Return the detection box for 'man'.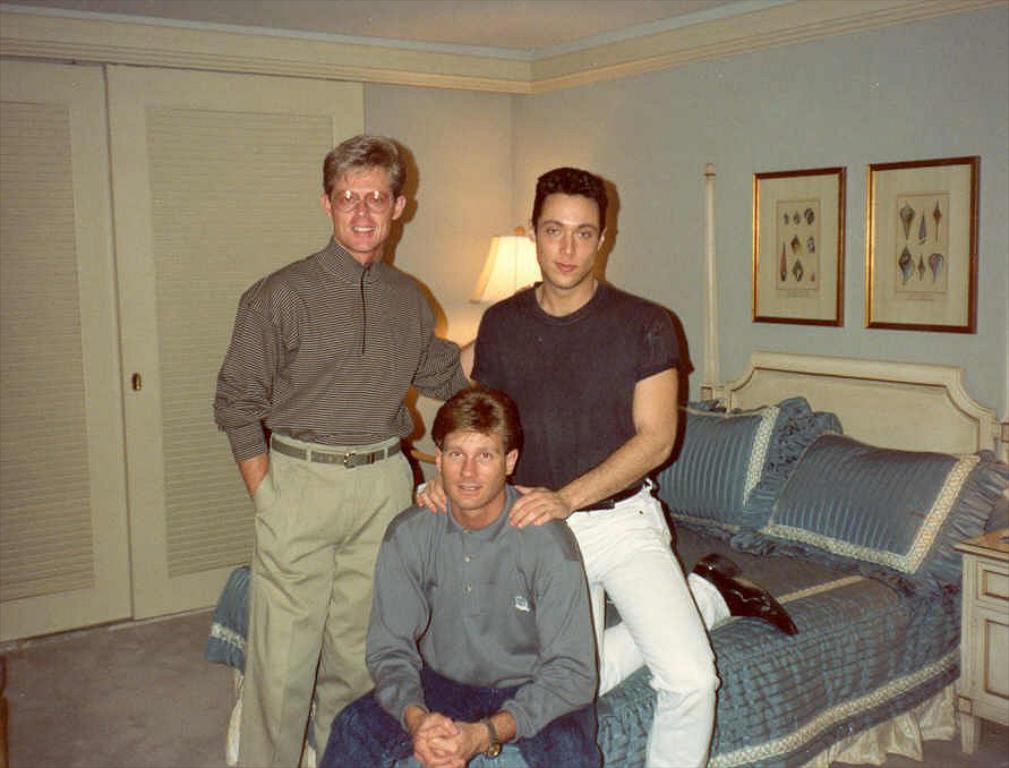
x1=211 y1=129 x2=461 y2=767.
